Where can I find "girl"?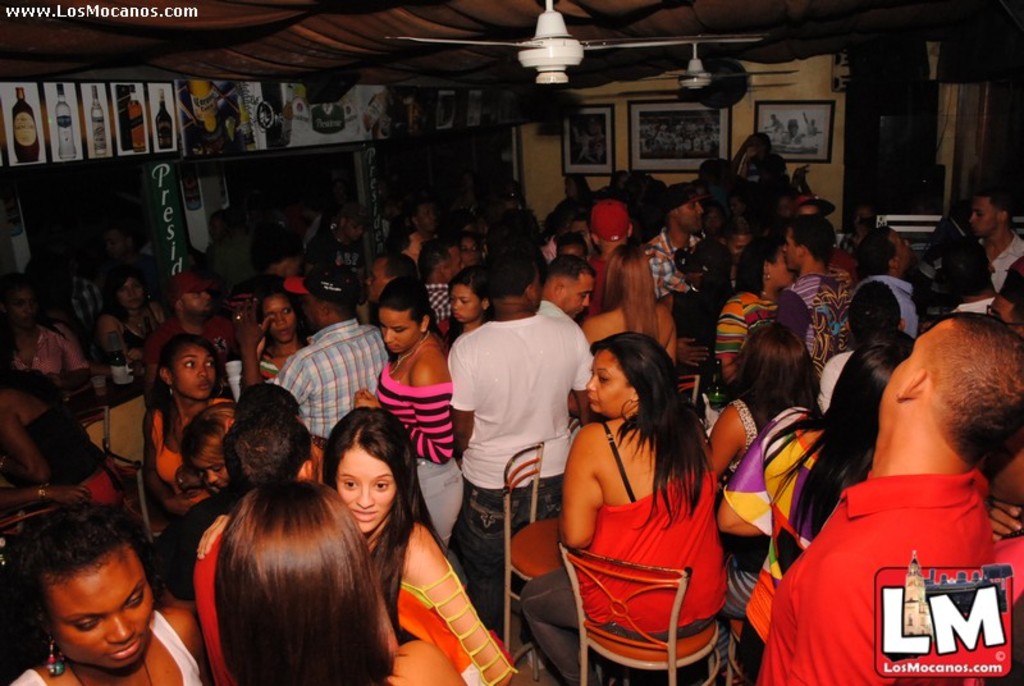
You can find it at select_region(335, 275, 485, 562).
